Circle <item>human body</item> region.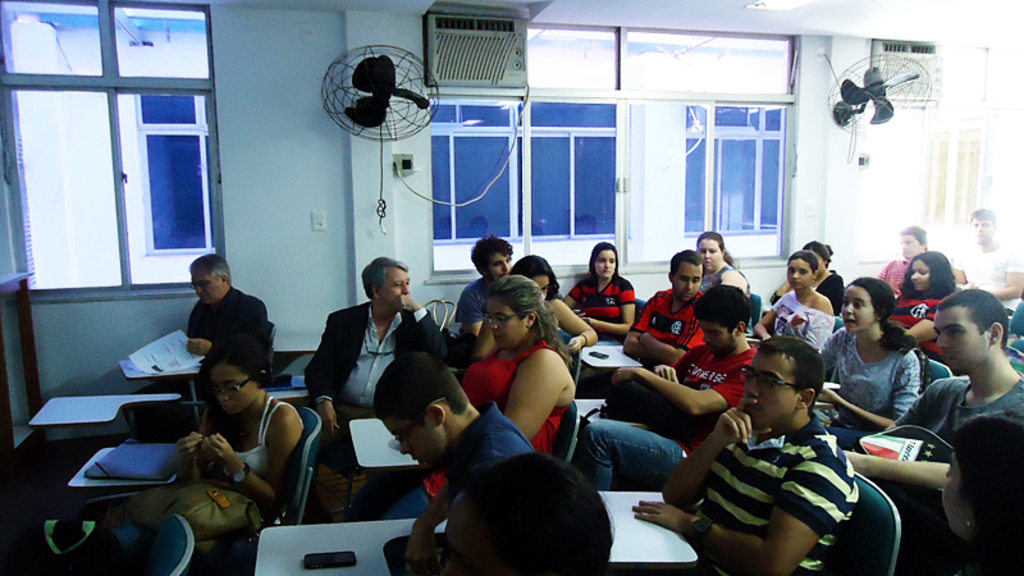
Region: 887:293:947:353.
